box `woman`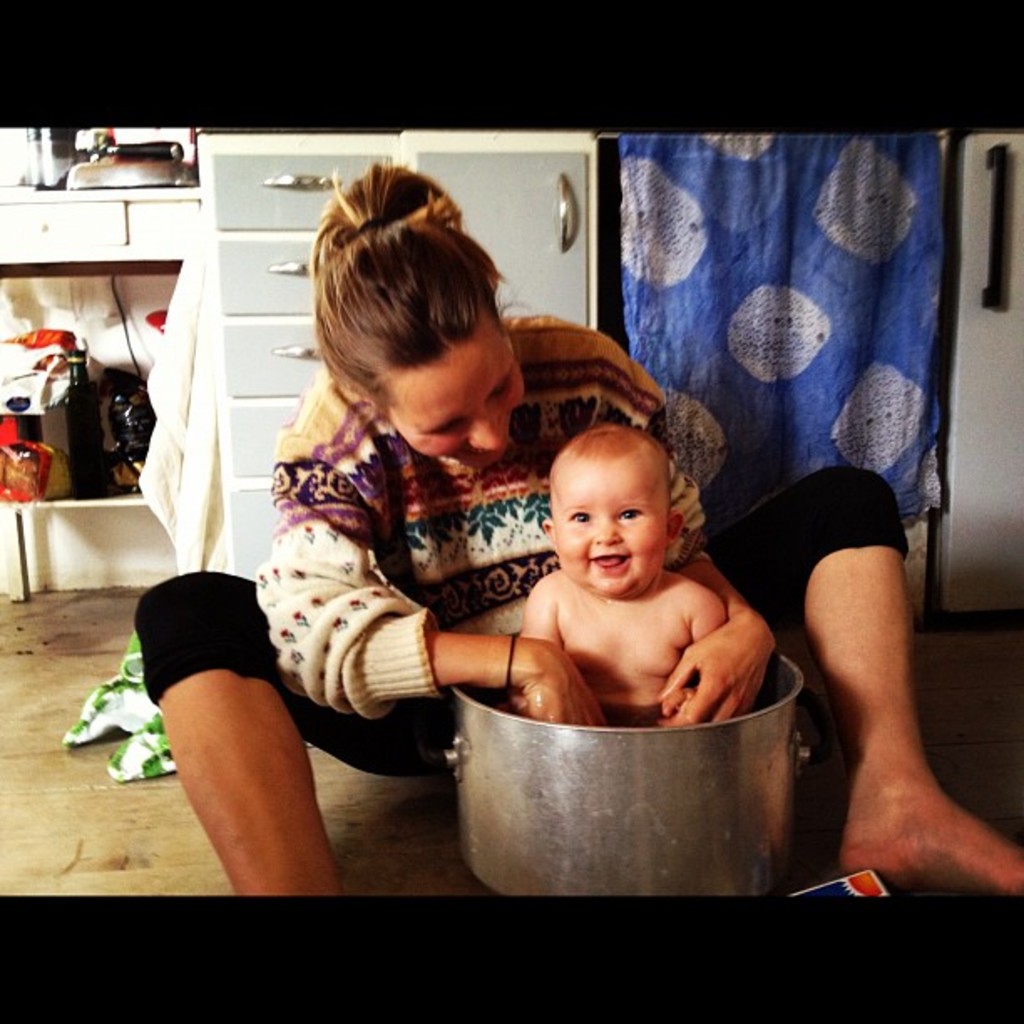
129, 157, 1022, 904
